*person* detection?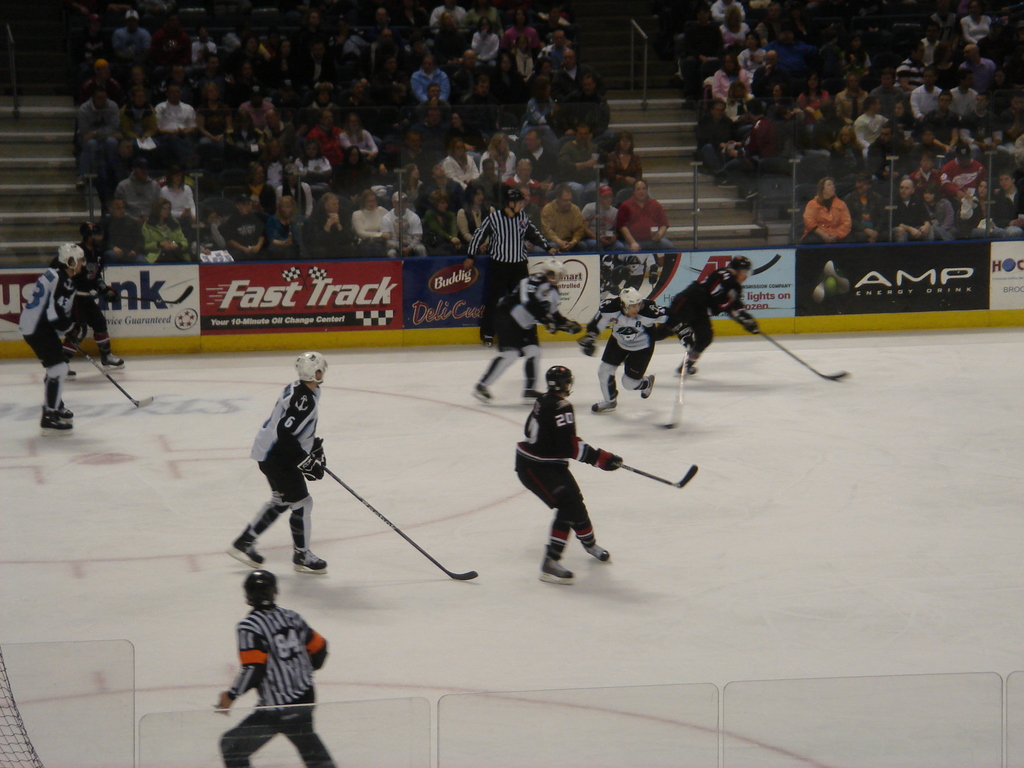
detection(666, 253, 763, 380)
